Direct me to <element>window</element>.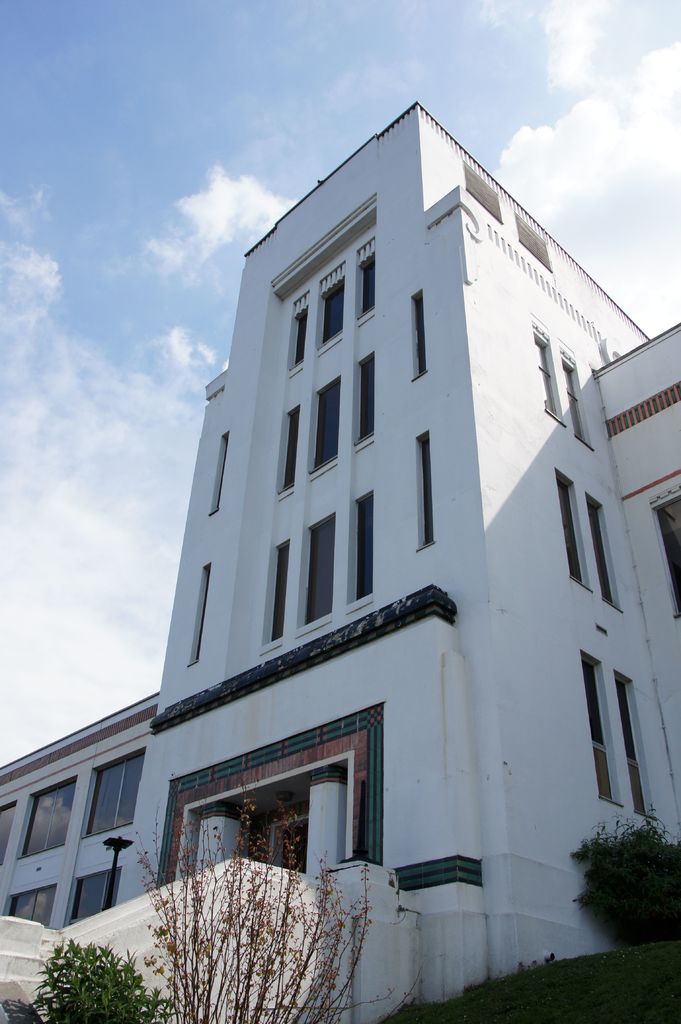
Direction: crop(97, 753, 140, 836).
